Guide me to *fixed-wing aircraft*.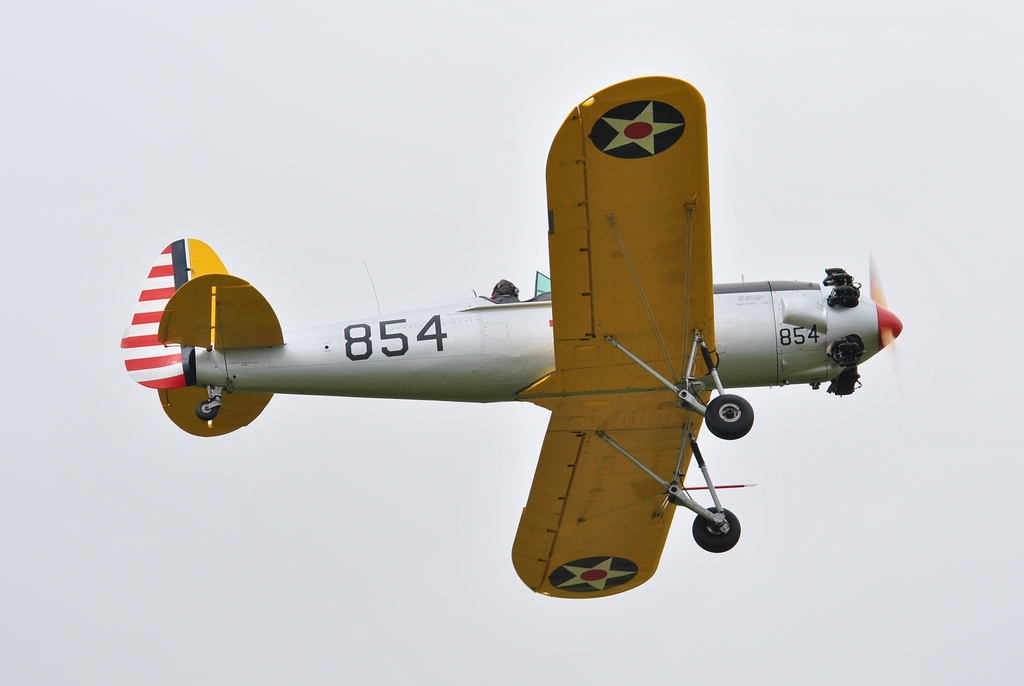
Guidance: [x1=116, y1=72, x2=905, y2=598].
